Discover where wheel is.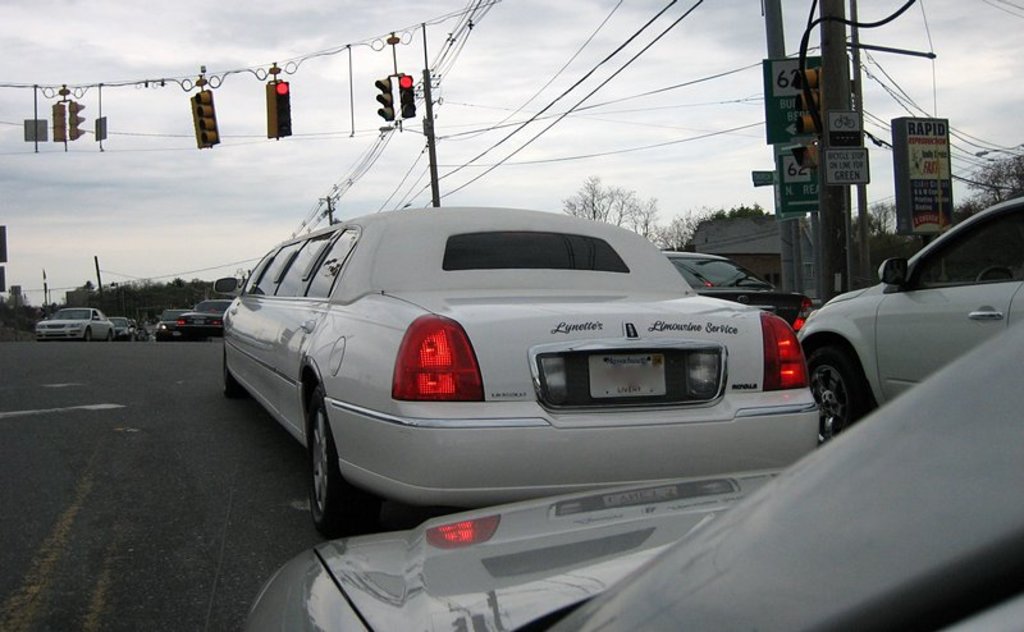
Discovered at [left=293, top=388, right=343, bottom=522].
